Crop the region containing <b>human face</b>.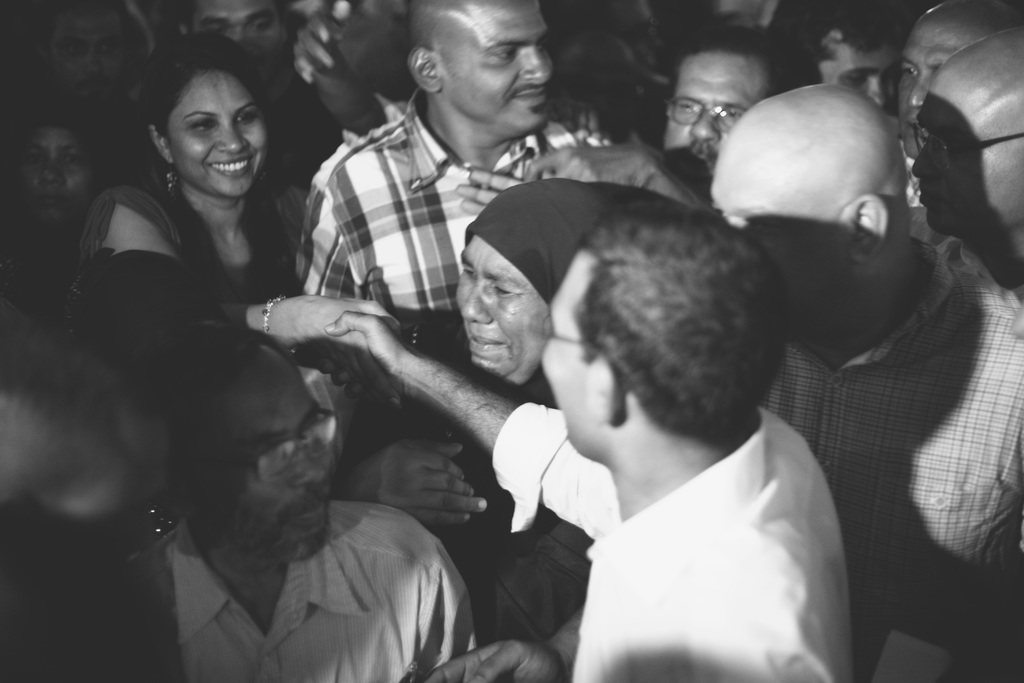
Crop region: [434, 0, 548, 133].
